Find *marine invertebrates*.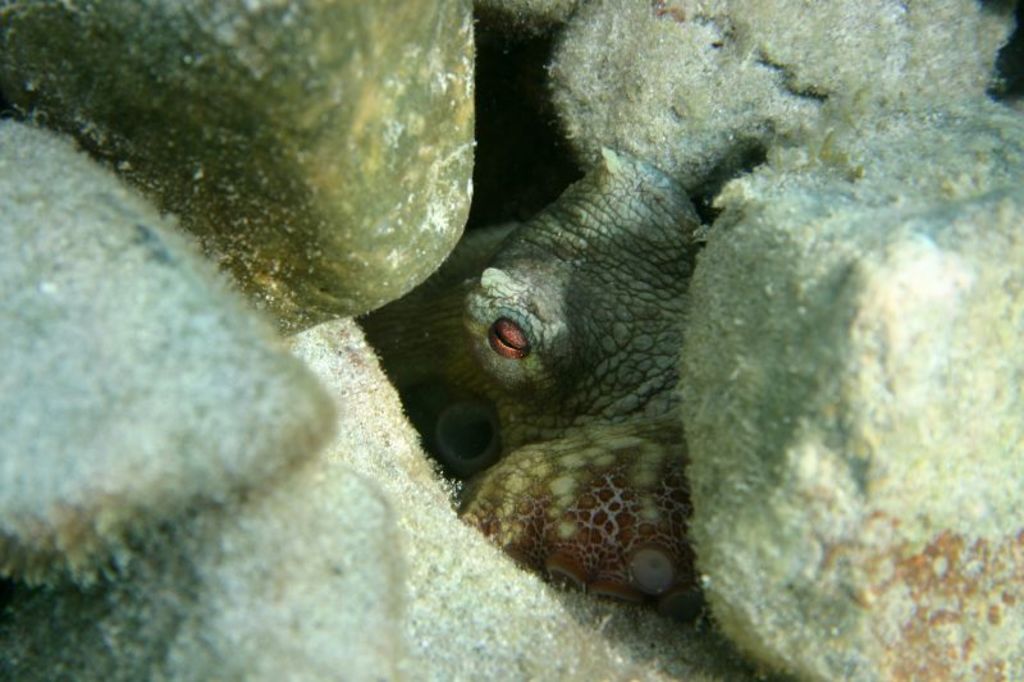
(x1=356, y1=147, x2=701, y2=617).
